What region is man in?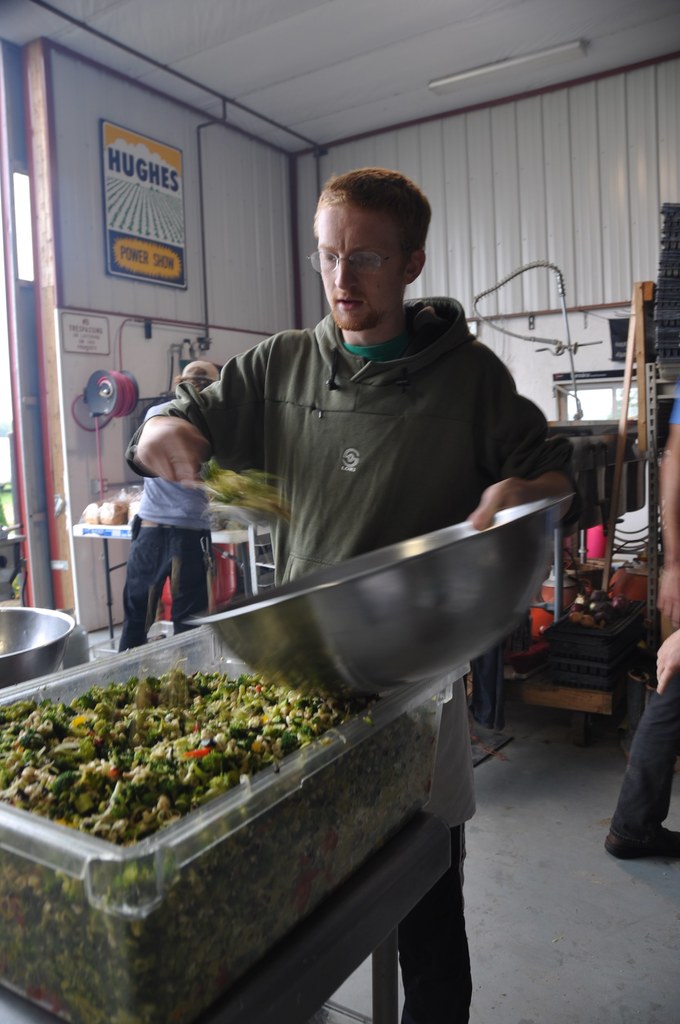
115,161,579,1023.
